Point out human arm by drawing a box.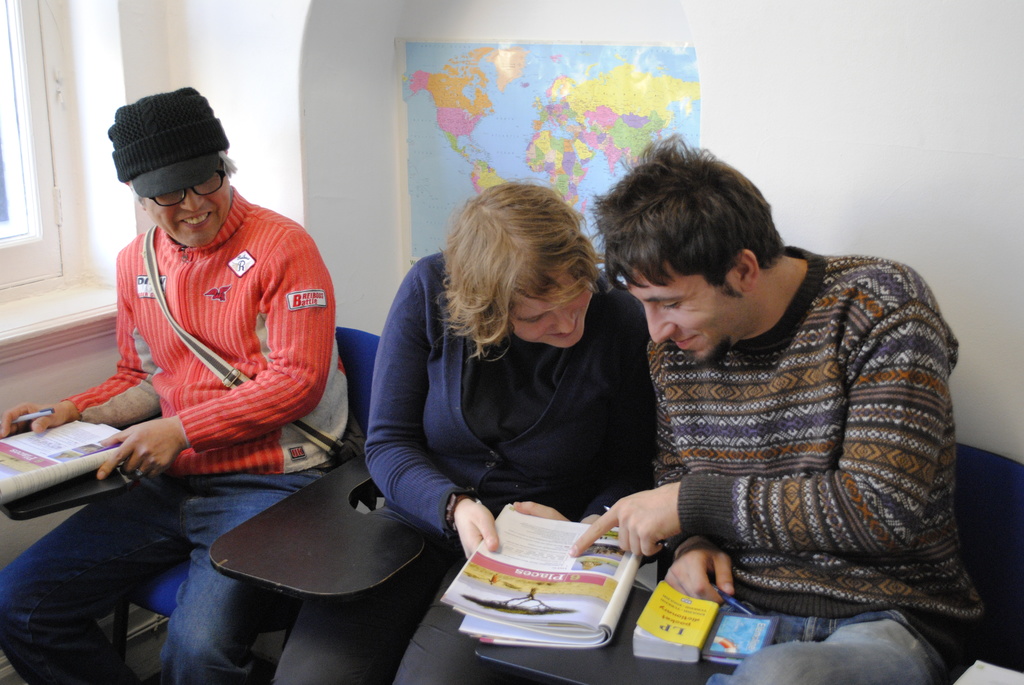
rect(646, 353, 753, 609).
